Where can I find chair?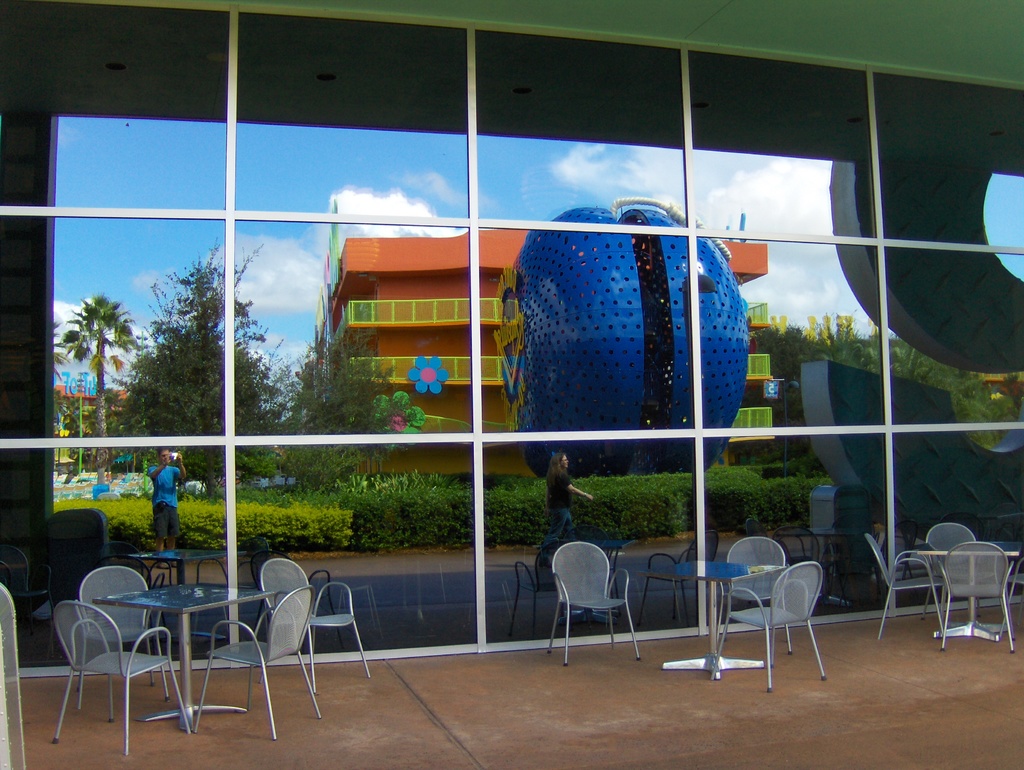
You can find it at l=864, t=533, r=944, b=645.
